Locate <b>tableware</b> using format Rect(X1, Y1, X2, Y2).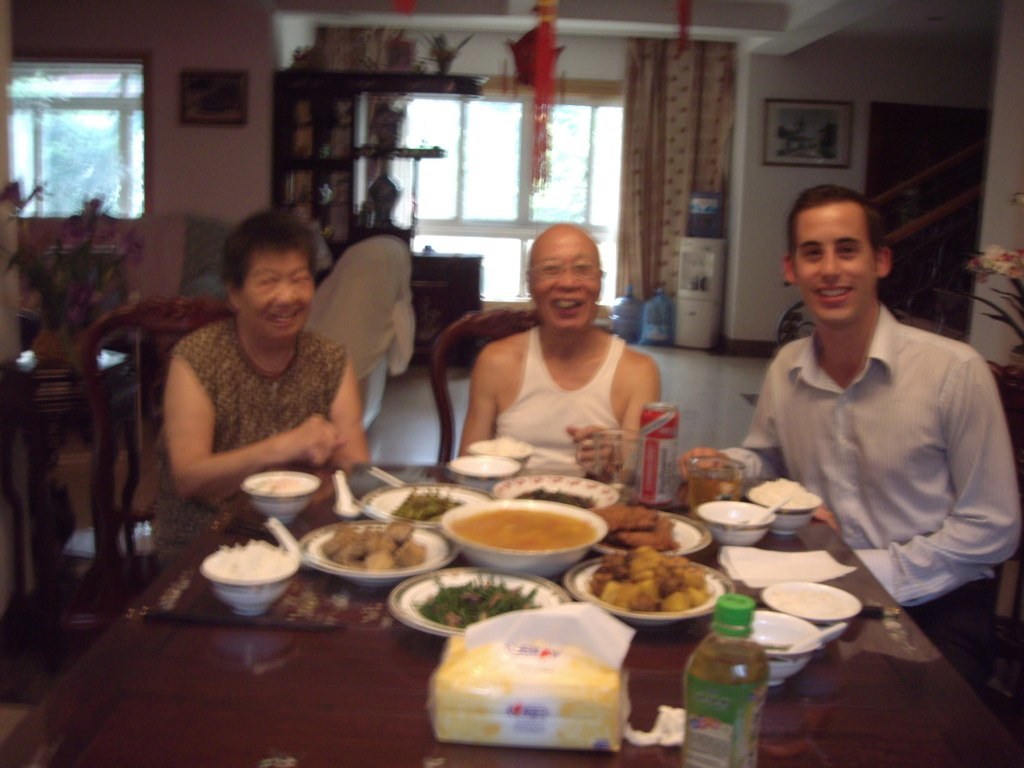
Rect(330, 467, 364, 520).
